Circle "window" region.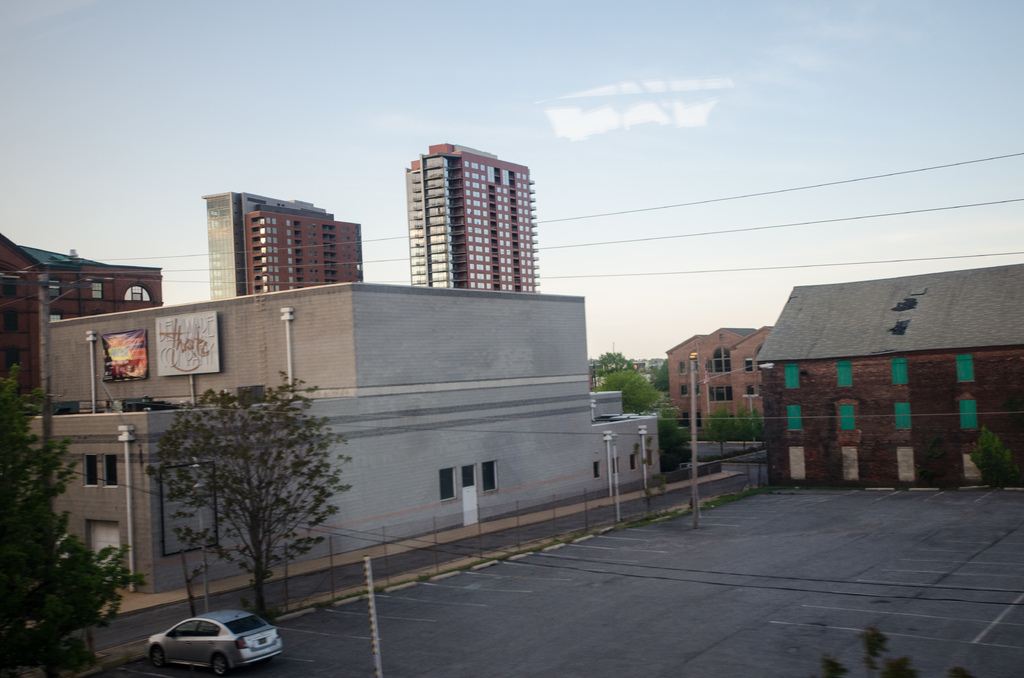
Region: box=[692, 361, 697, 373].
